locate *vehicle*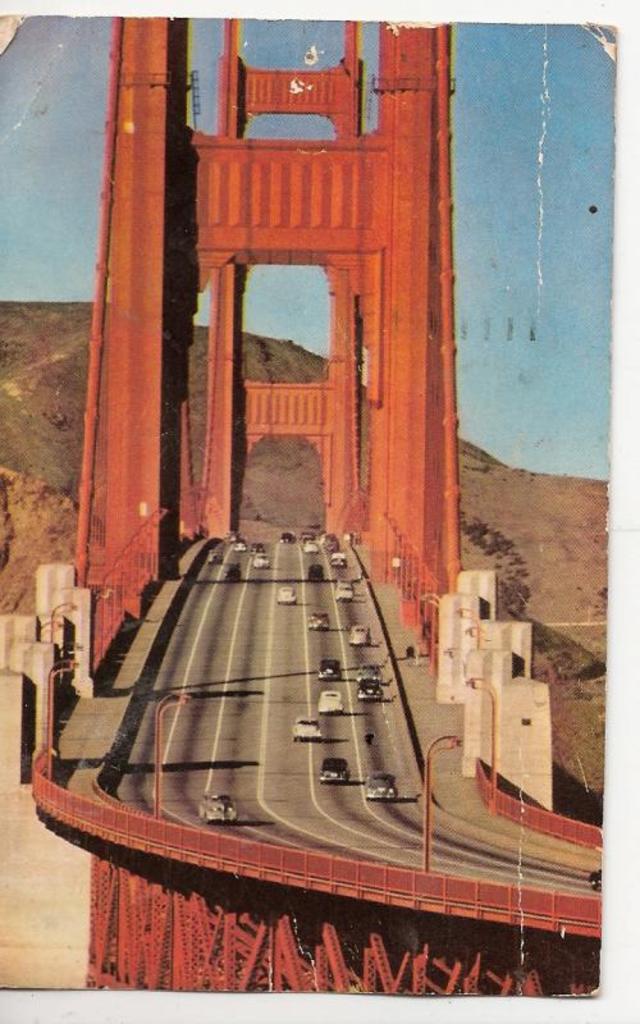
l=316, t=690, r=346, b=710
